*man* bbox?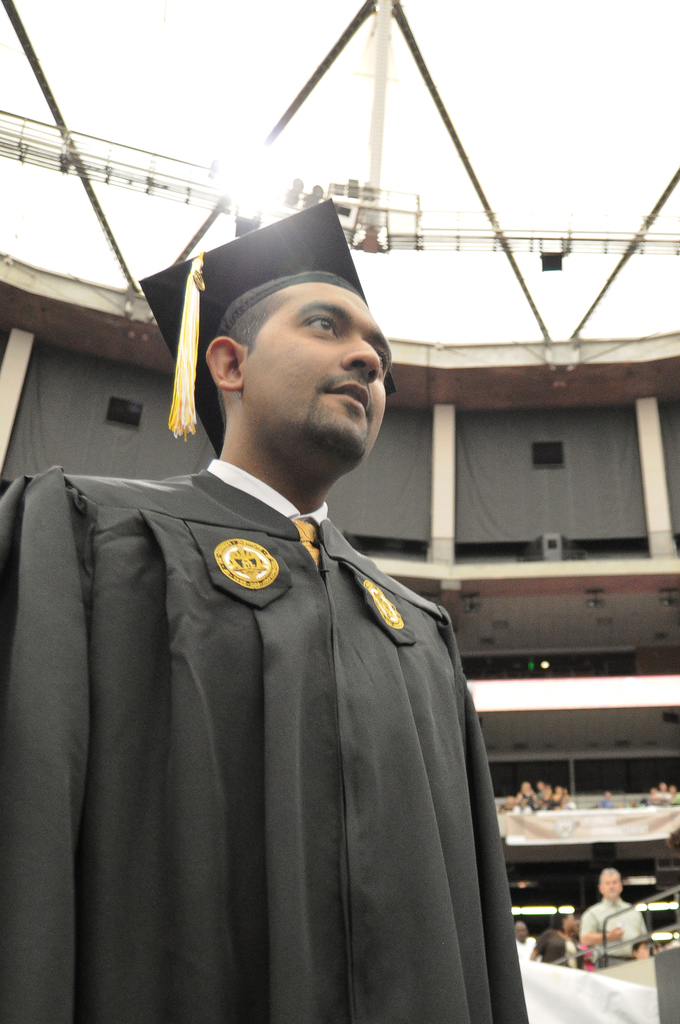
581, 858, 649, 961
